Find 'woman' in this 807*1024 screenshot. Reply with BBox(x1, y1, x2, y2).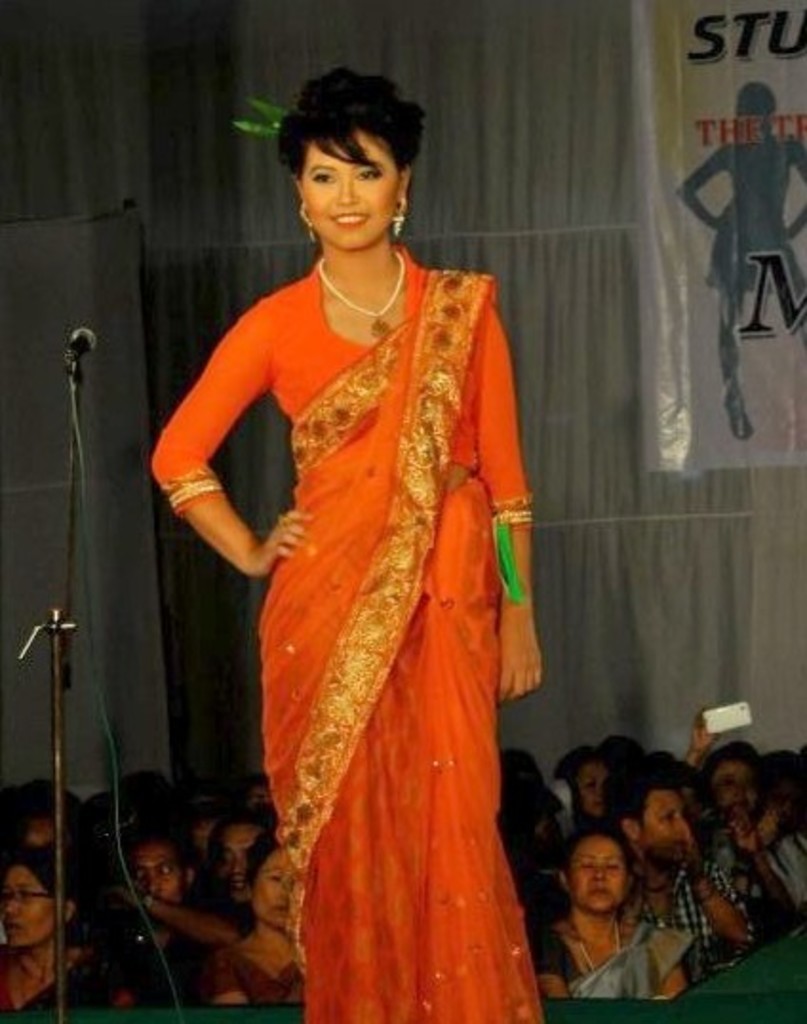
BBox(0, 849, 137, 1022).
